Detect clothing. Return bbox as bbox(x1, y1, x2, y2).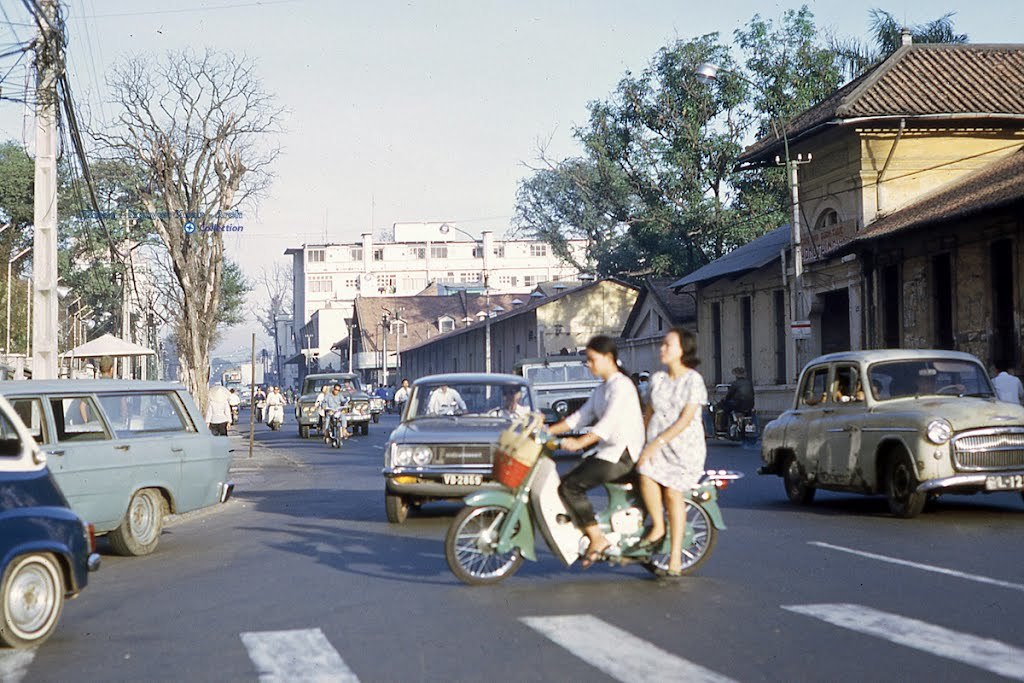
bbox(639, 368, 709, 490).
